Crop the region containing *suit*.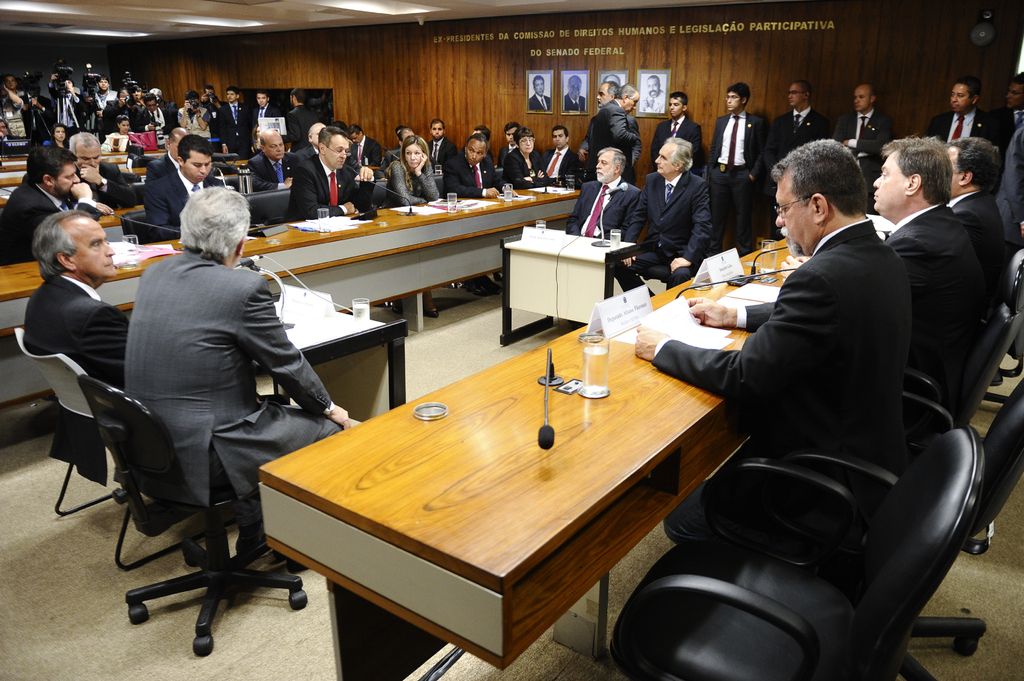
Crop region: <box>47,86,90,137</box>.
